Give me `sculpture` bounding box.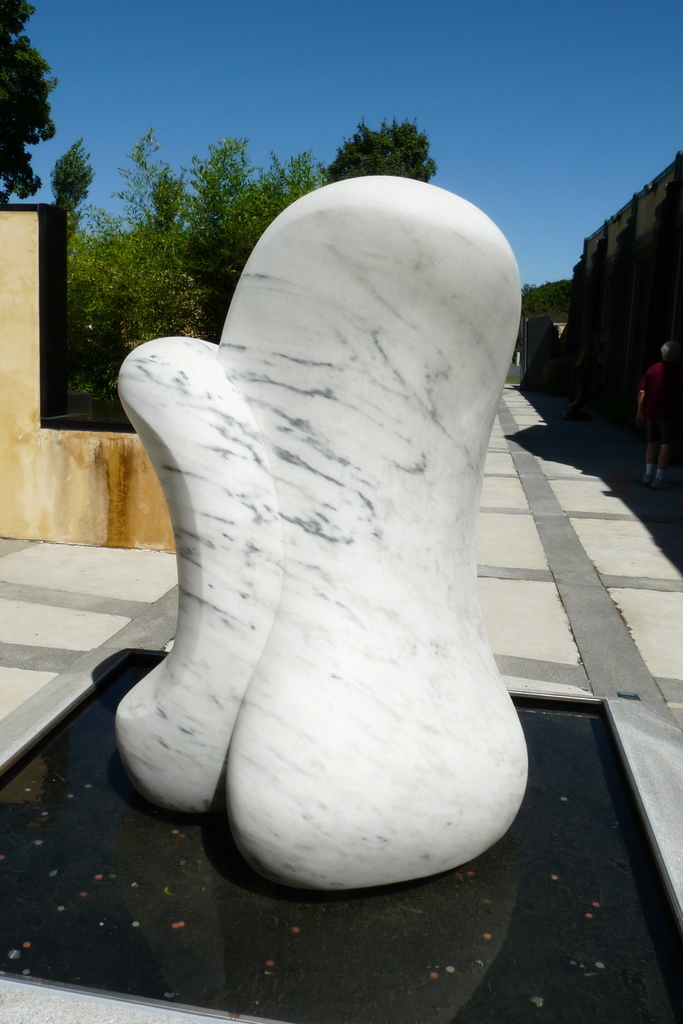
select_region(67, 168, 513, 925).
